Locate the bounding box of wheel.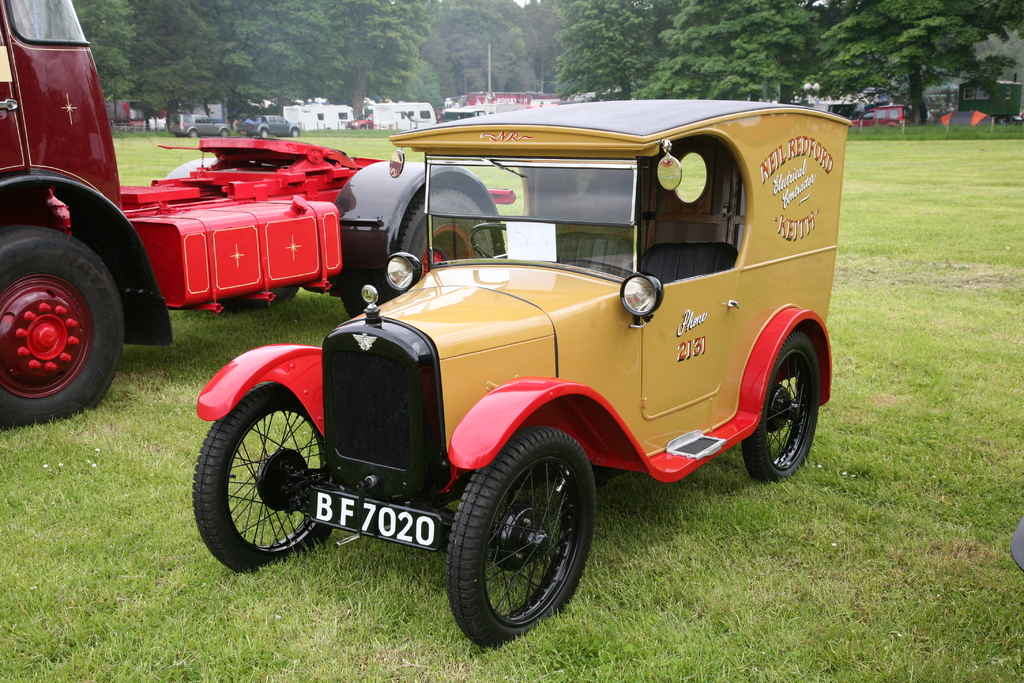
Bounding box: detection(437, 440, 601, 637).
